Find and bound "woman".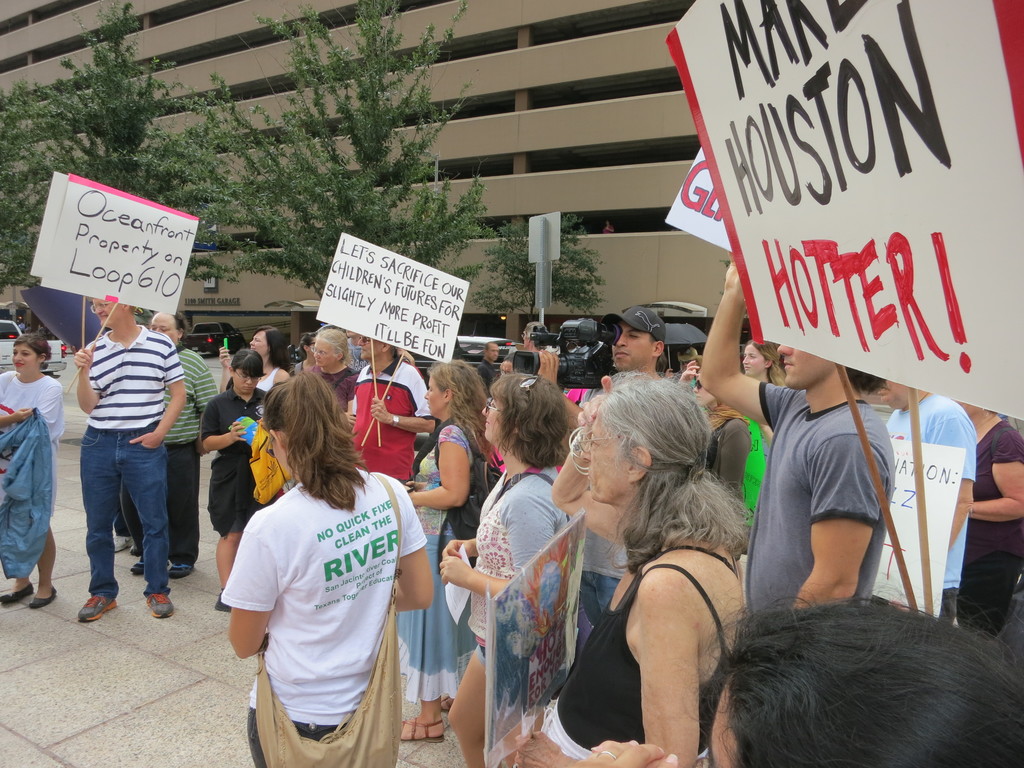
Bound: <box>402,357,500,744</box>.
